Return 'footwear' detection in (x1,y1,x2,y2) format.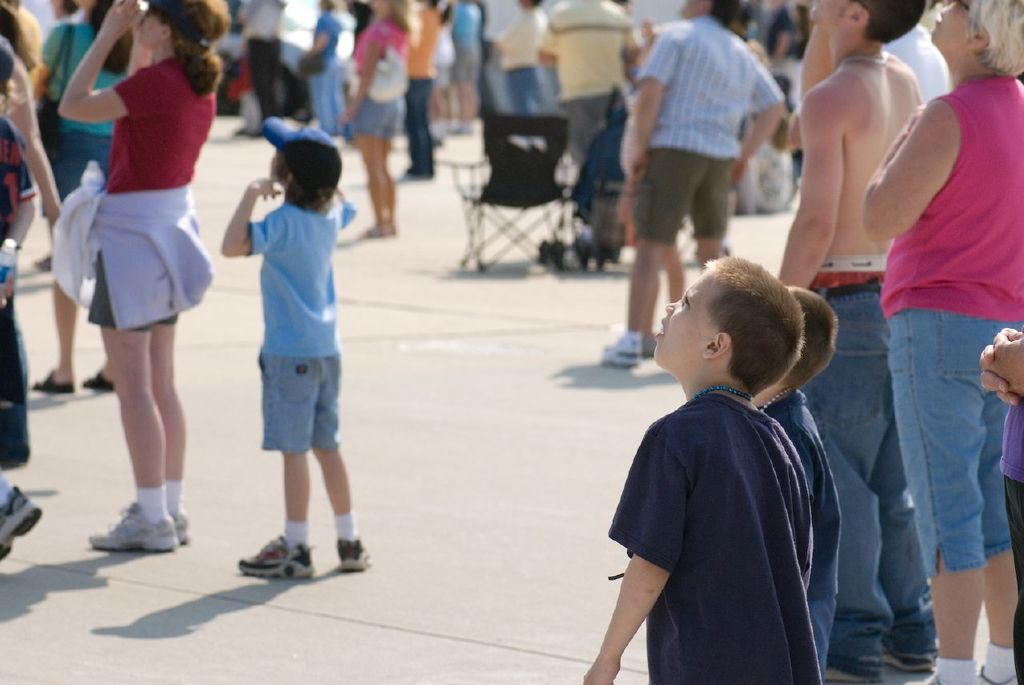
(906,668,971,684).
